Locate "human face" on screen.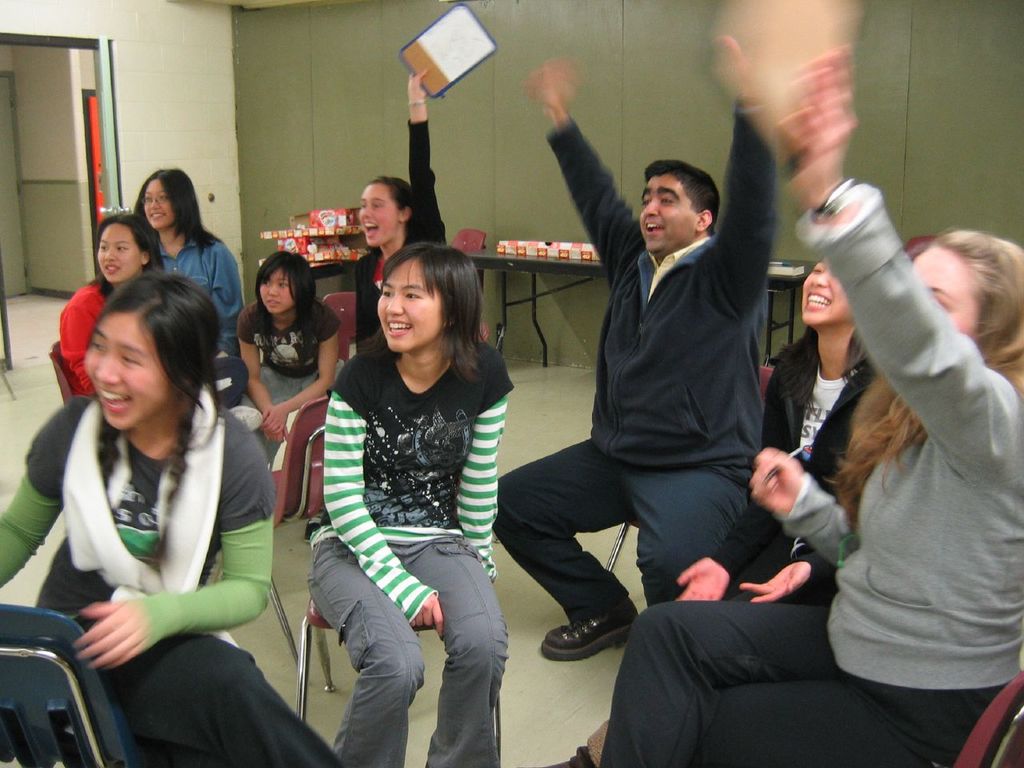
On screen at [141, 183, 173, 229].
